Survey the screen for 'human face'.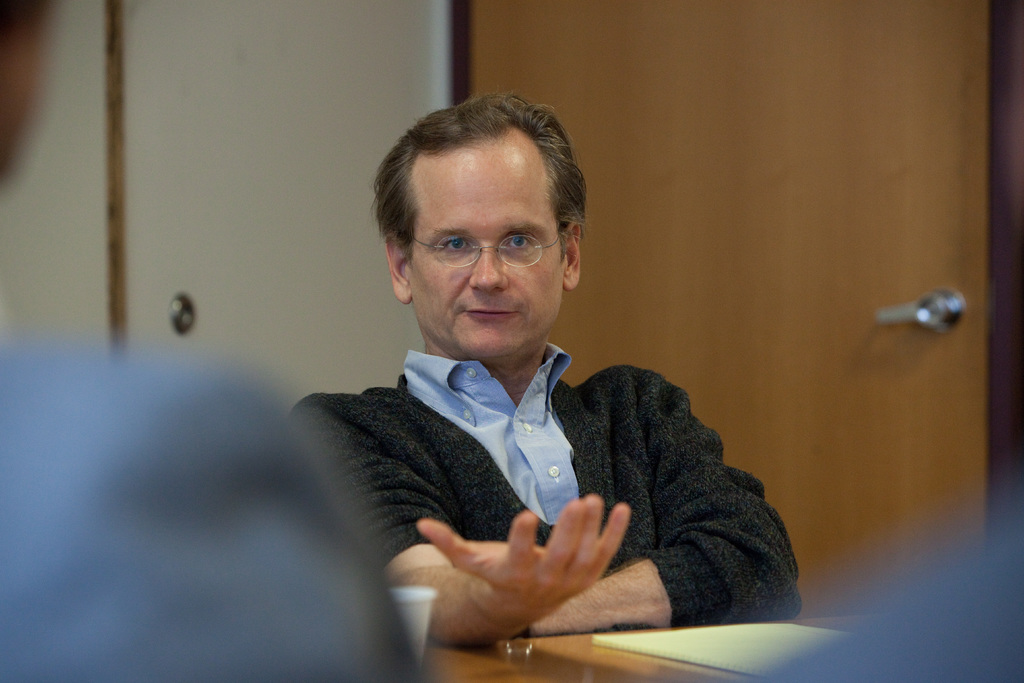
Survey found: rect(413, 158, 564, 355).
